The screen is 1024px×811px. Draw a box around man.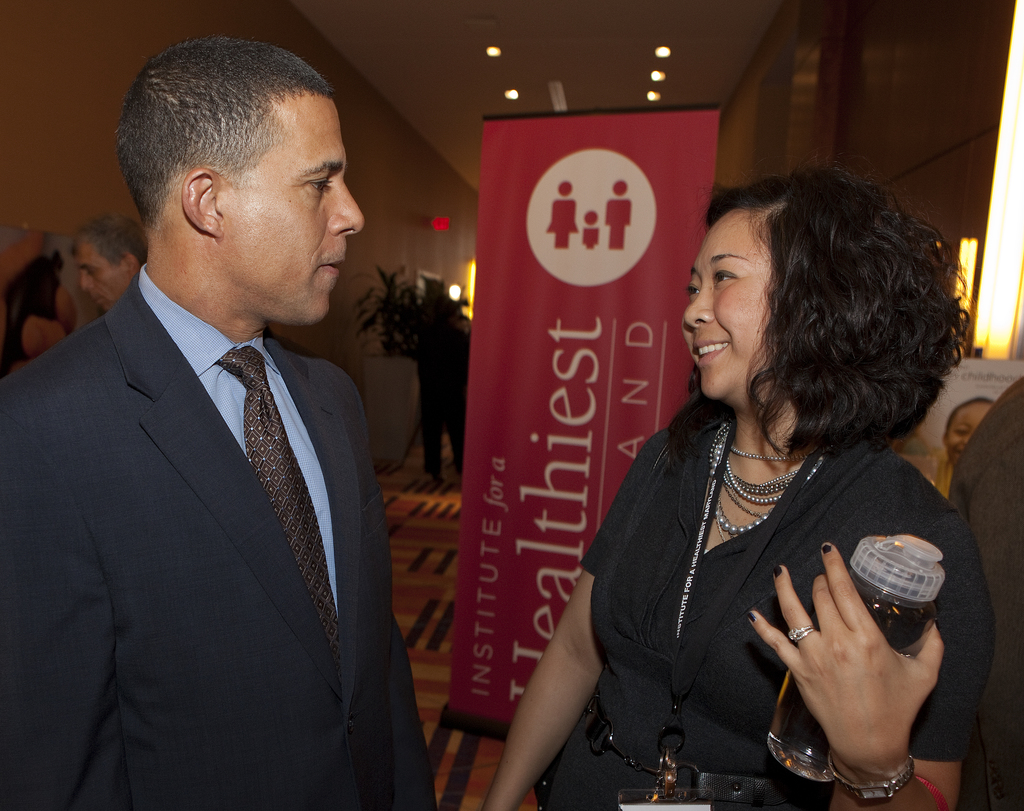
[74, 208, 148, 313].
